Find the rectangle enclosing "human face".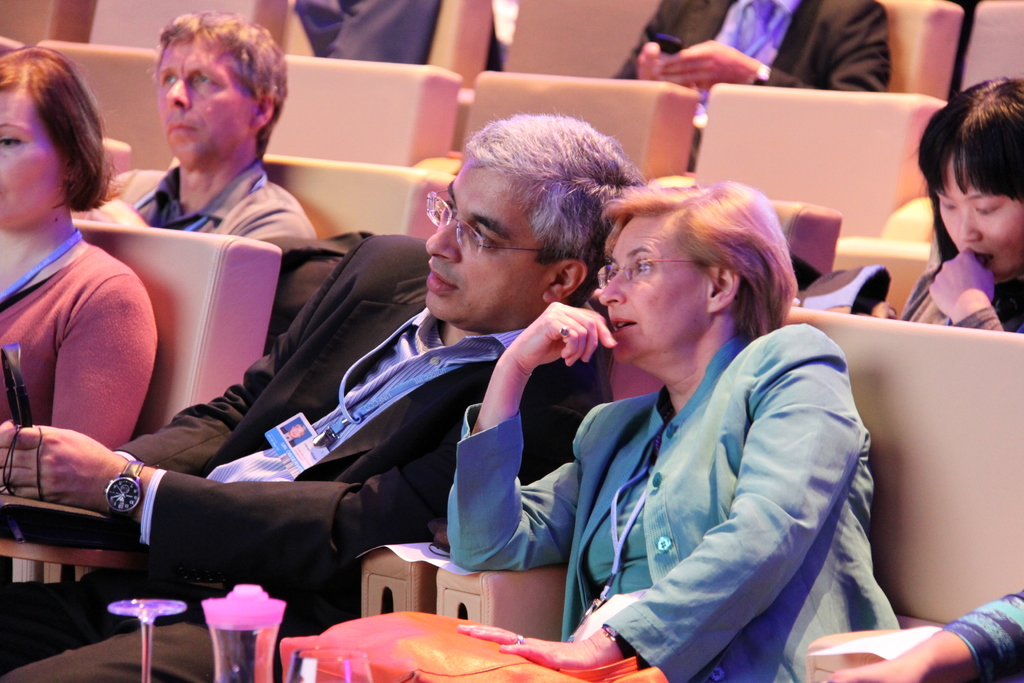
(x1=936, y1=165, x2=1023, y2=283).
